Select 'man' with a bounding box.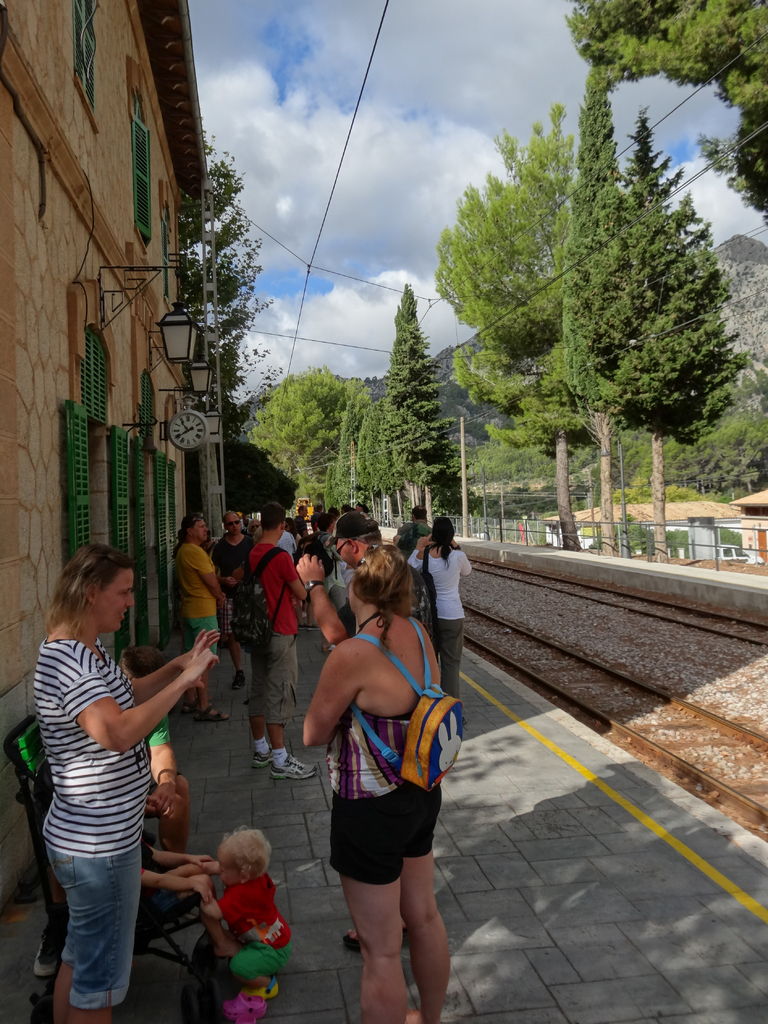
[212, 511, 254, 688].
